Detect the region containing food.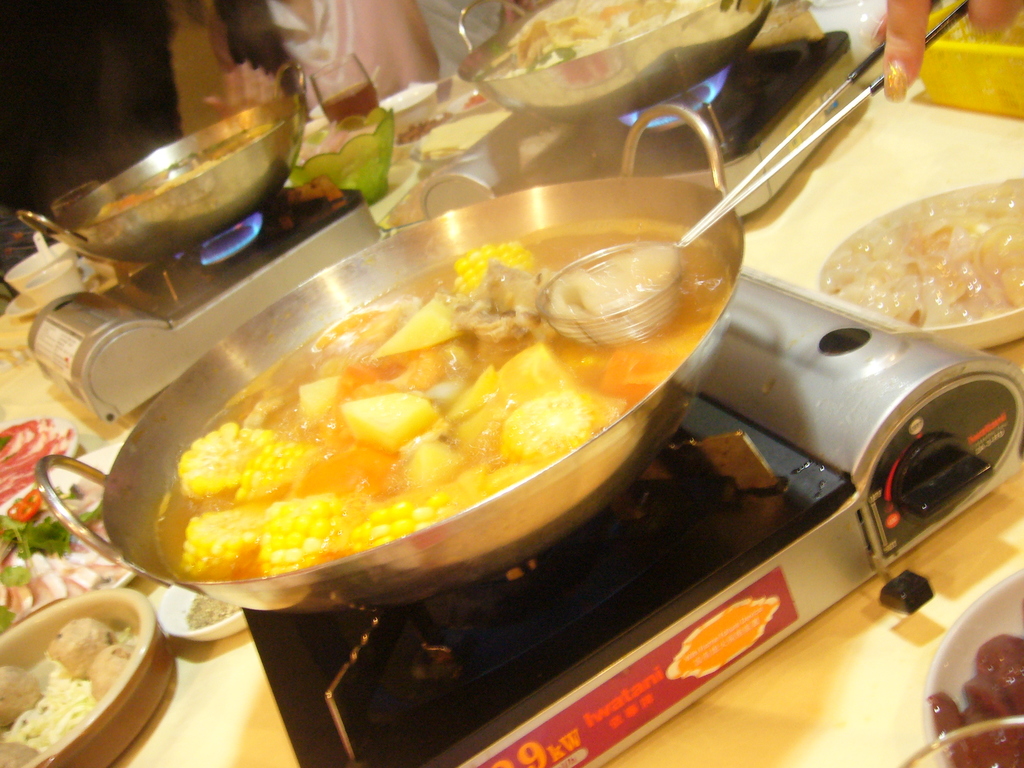
376,290,477,353.
